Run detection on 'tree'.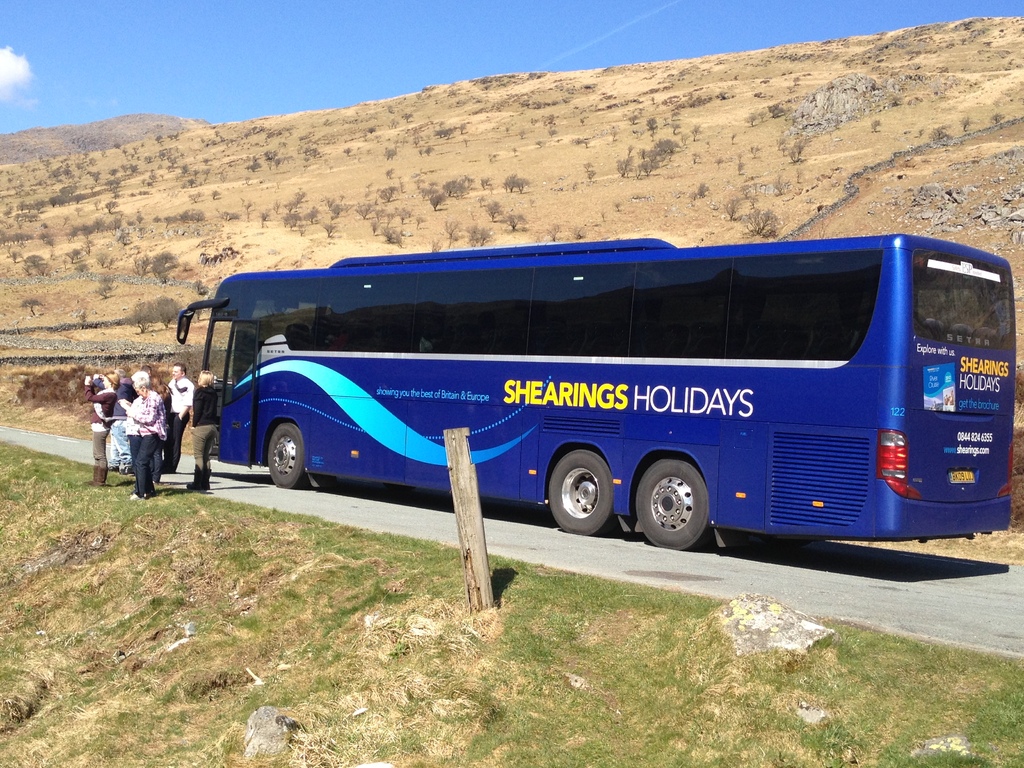
Result: (287, 196, 305, 209).
